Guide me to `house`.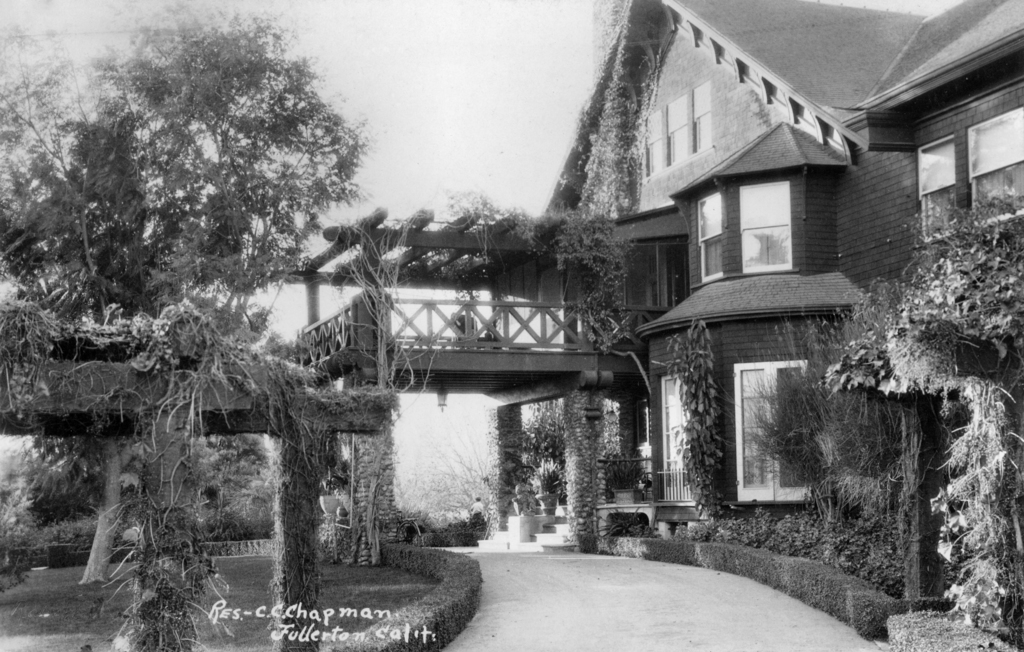
Guidance: locate(280, 0, 1023, 553).
